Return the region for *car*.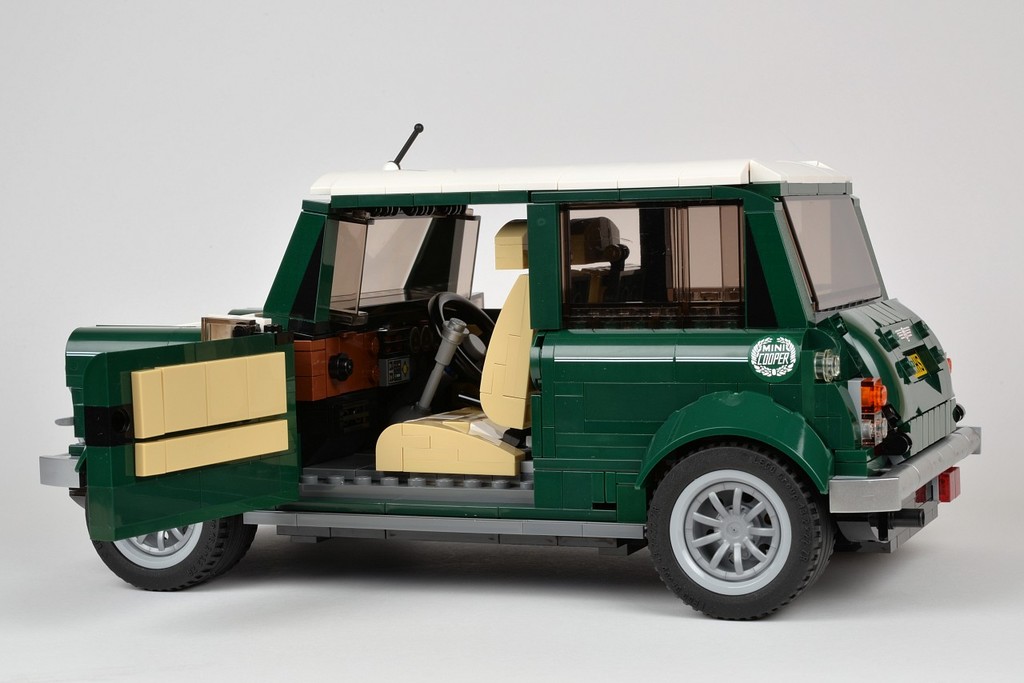
box=[38, 123, 986, 629].
